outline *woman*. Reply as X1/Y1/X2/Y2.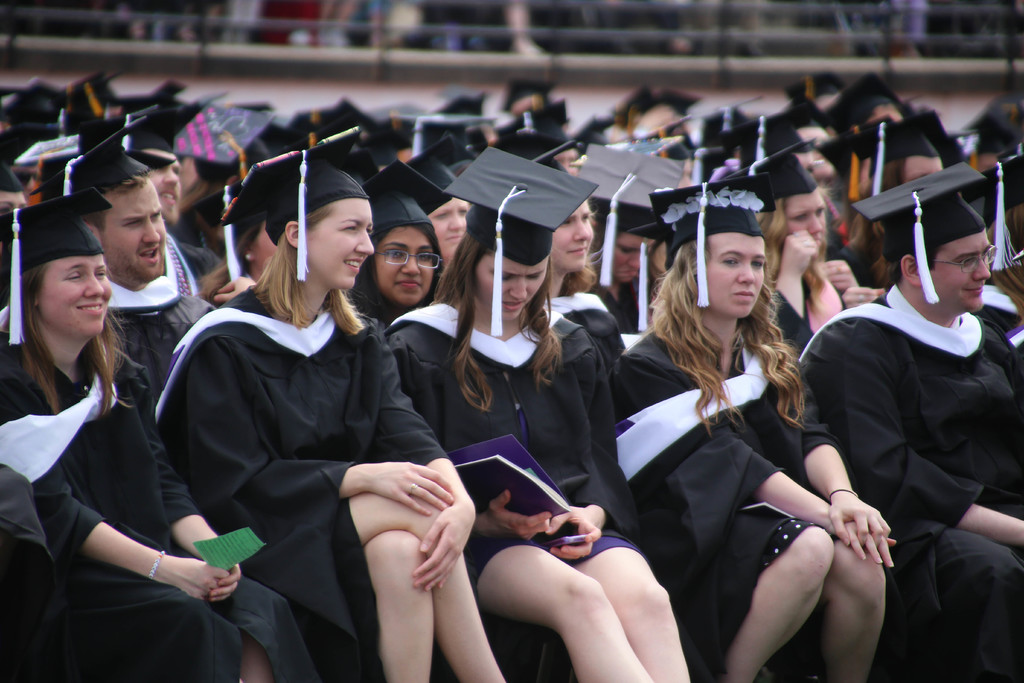
524/140/628/368.
